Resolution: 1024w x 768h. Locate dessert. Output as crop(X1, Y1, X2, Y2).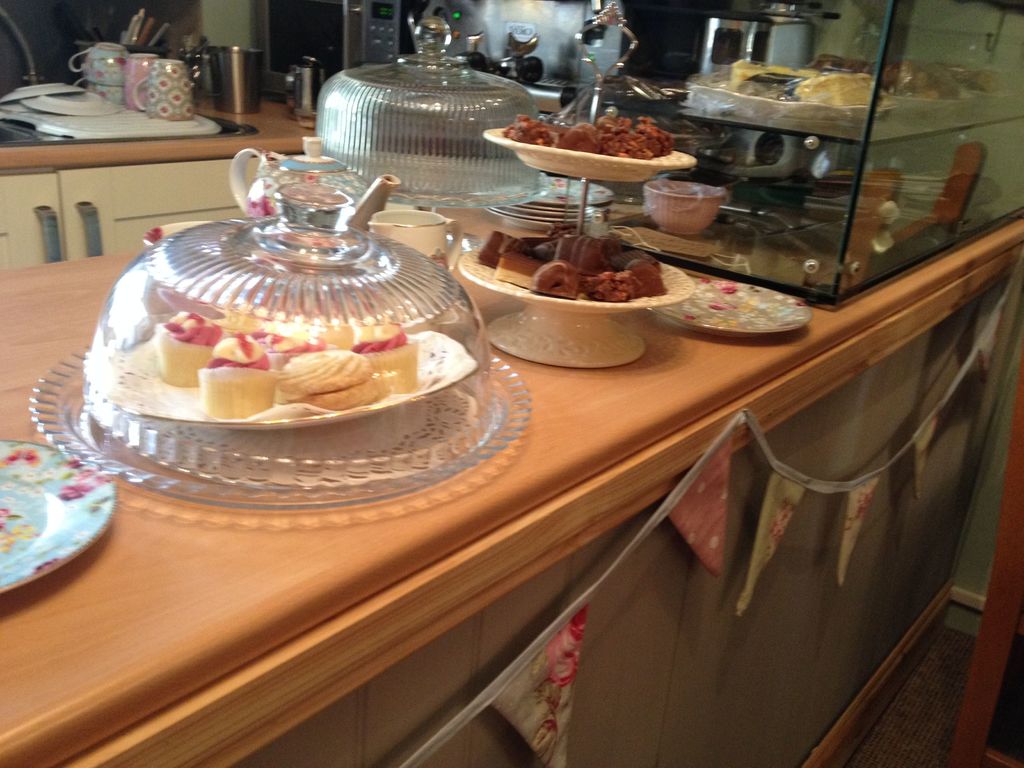
crop(596, 106, 650, 157).
